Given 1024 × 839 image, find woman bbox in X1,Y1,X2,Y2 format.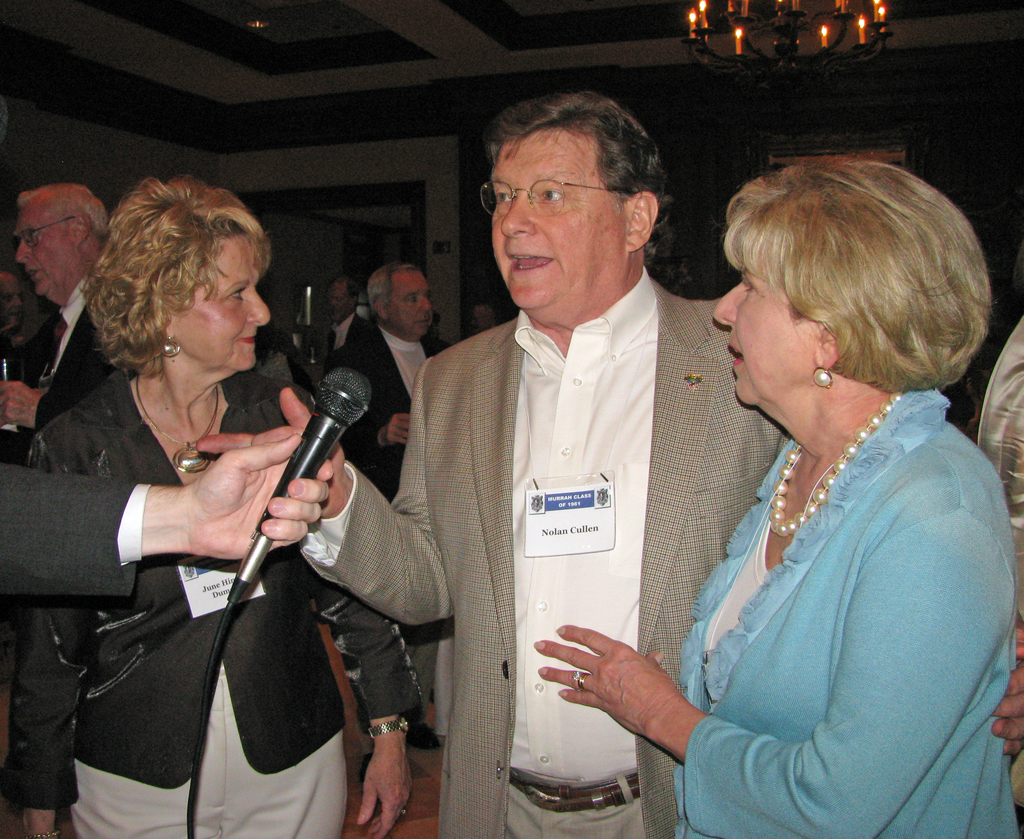
627,147,1007,833.
